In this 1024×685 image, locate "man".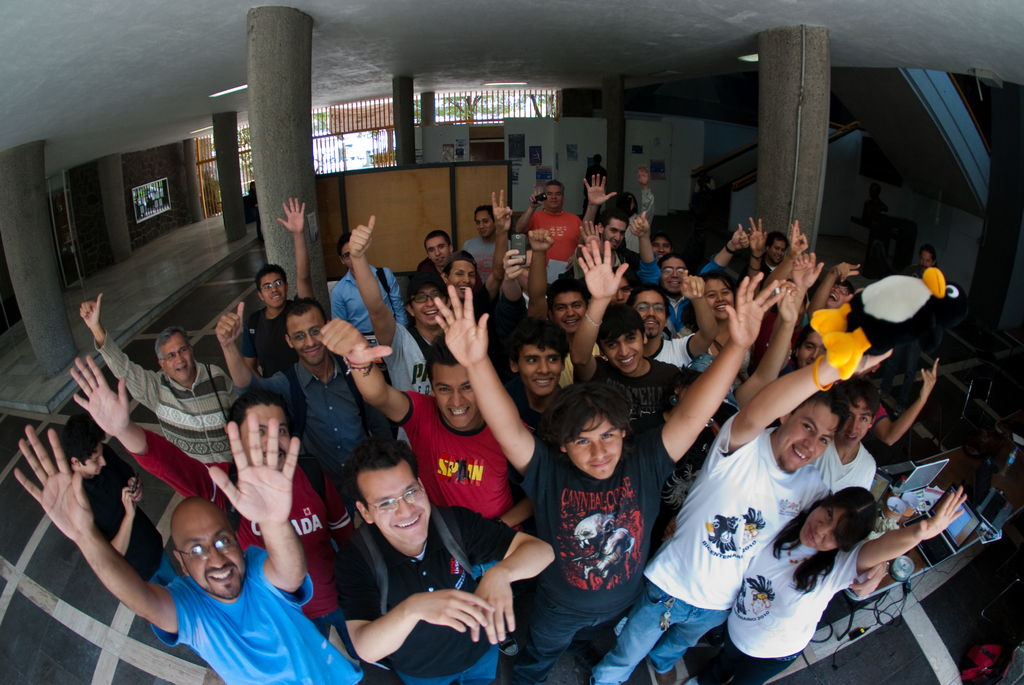
Bounding box: crop(244, 195, 309, 376).
